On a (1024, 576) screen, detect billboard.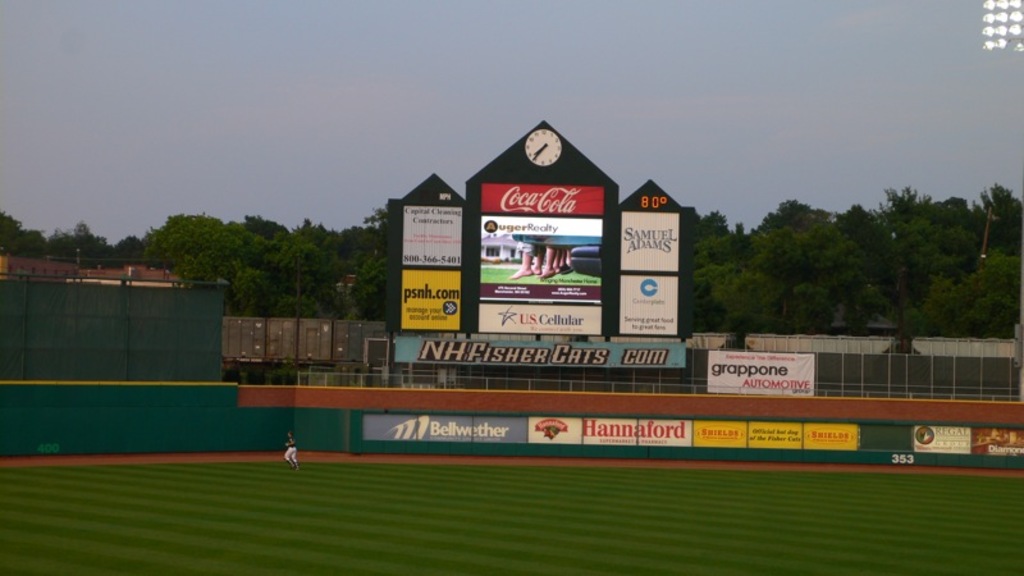
rect(392, 343, 687, 367).
